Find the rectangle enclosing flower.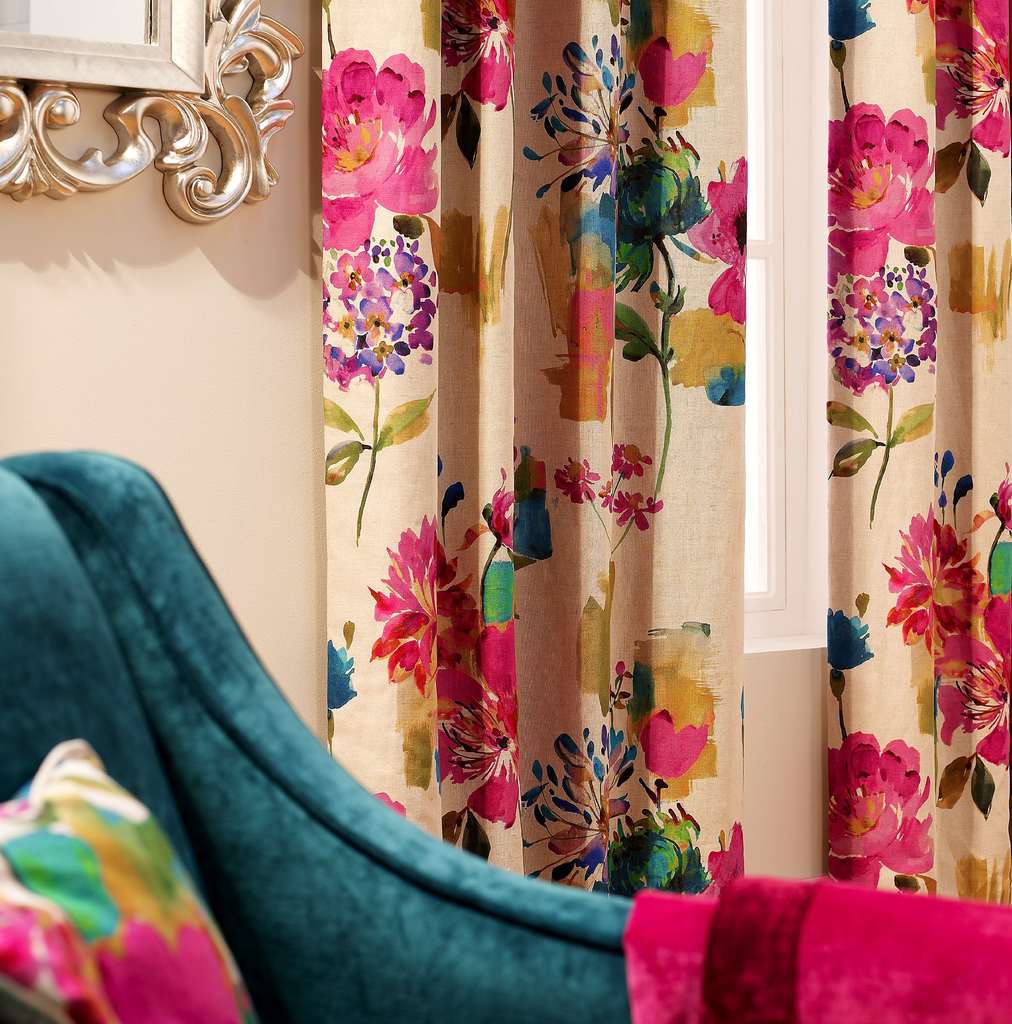
824, 99, 932, 277.
